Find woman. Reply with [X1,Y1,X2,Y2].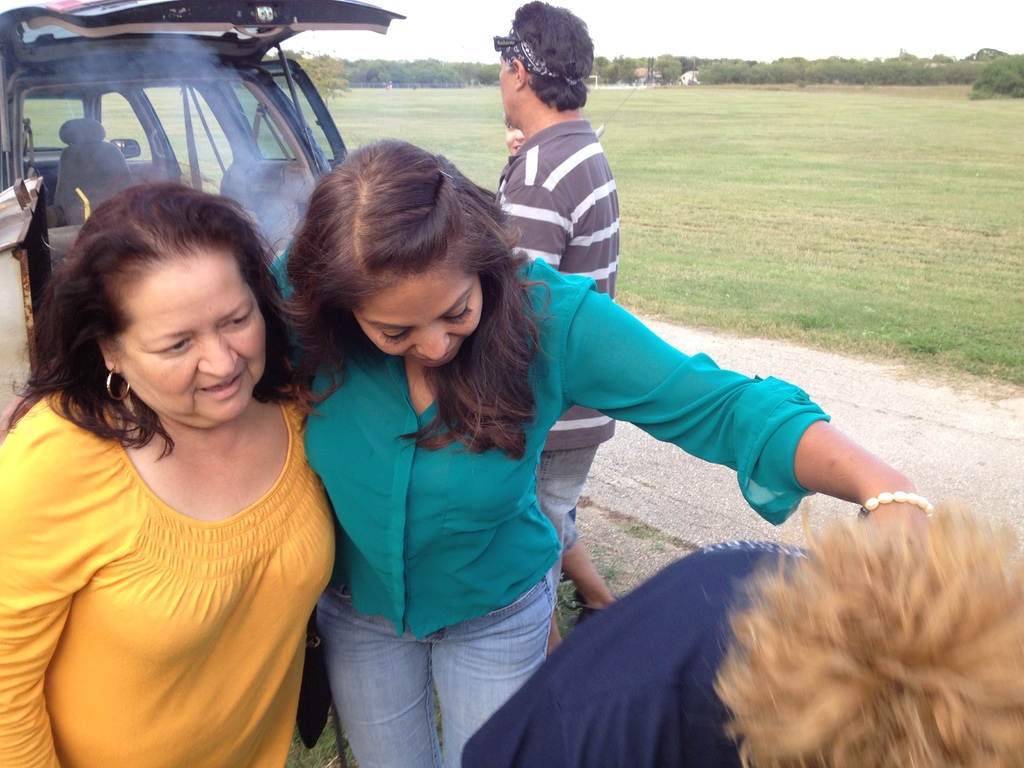
[494,115,522,162].
